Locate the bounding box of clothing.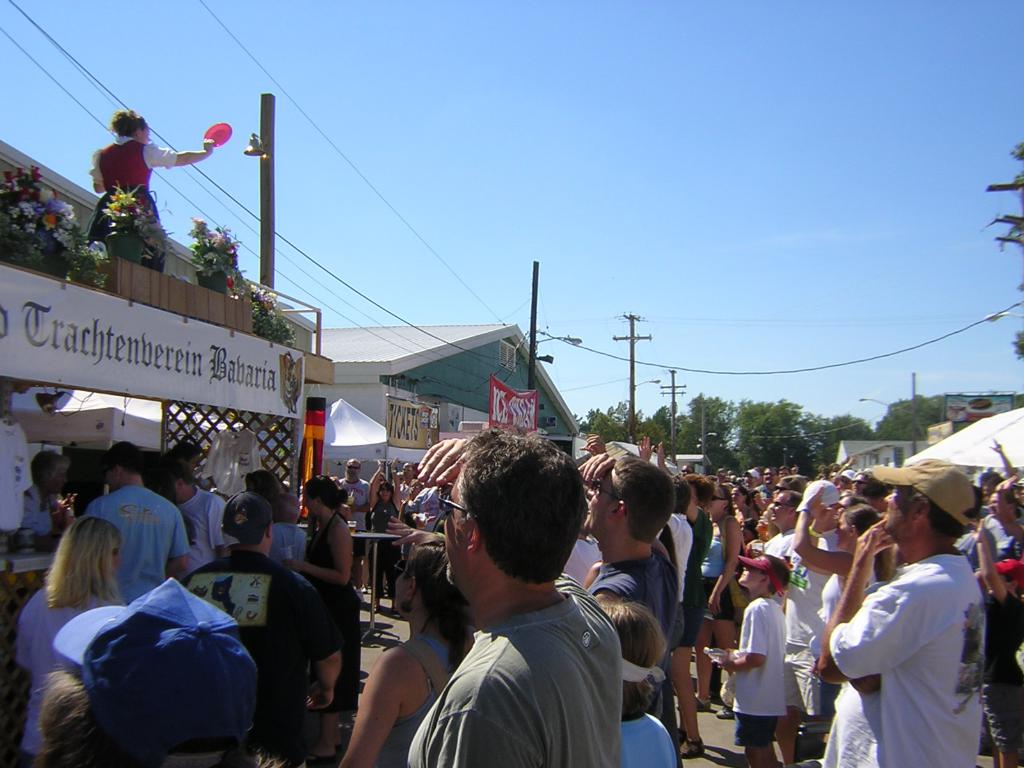
Bounding box: x1=180 y1=561 x2=339 y2=728.
